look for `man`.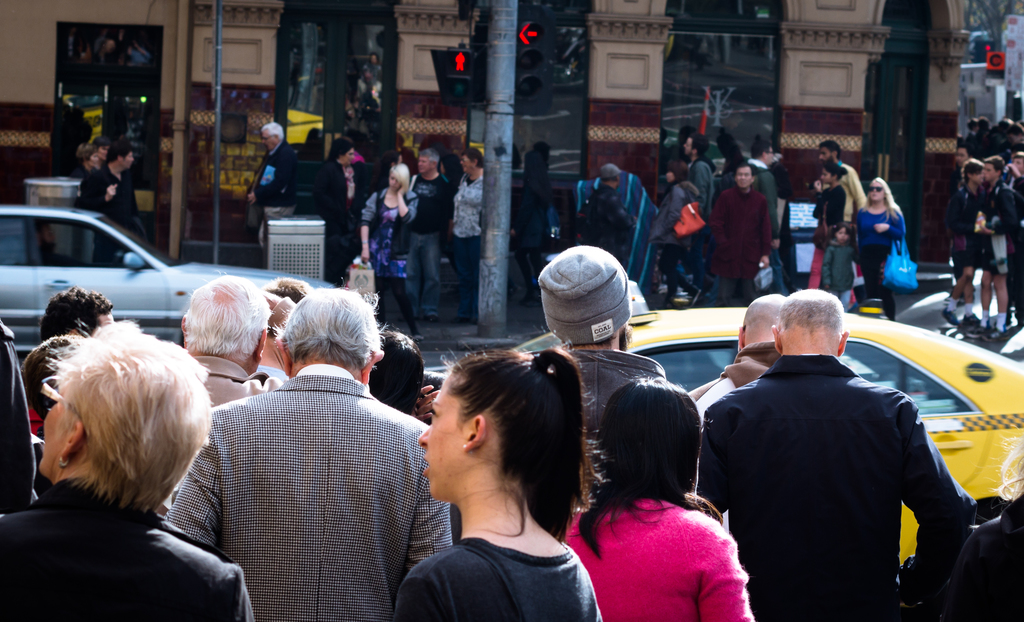
Found: region(964, 150, 1018, 343).
